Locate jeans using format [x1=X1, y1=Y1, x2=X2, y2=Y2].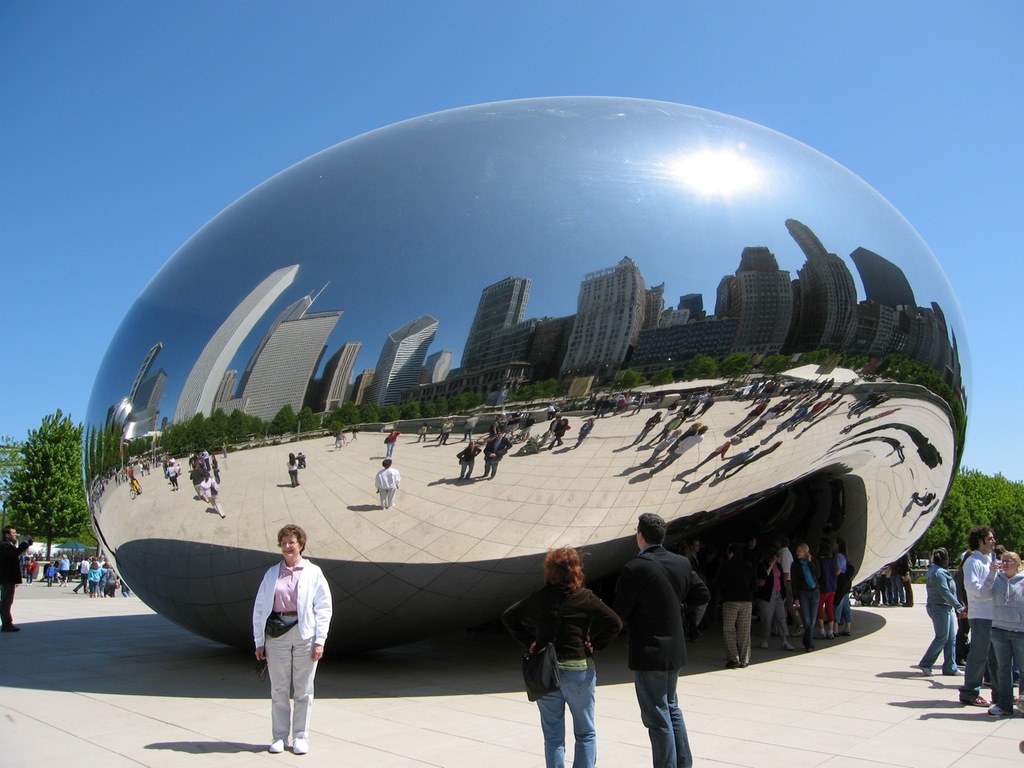
[x1=996, y1=632, x2=1023, y2=710].
